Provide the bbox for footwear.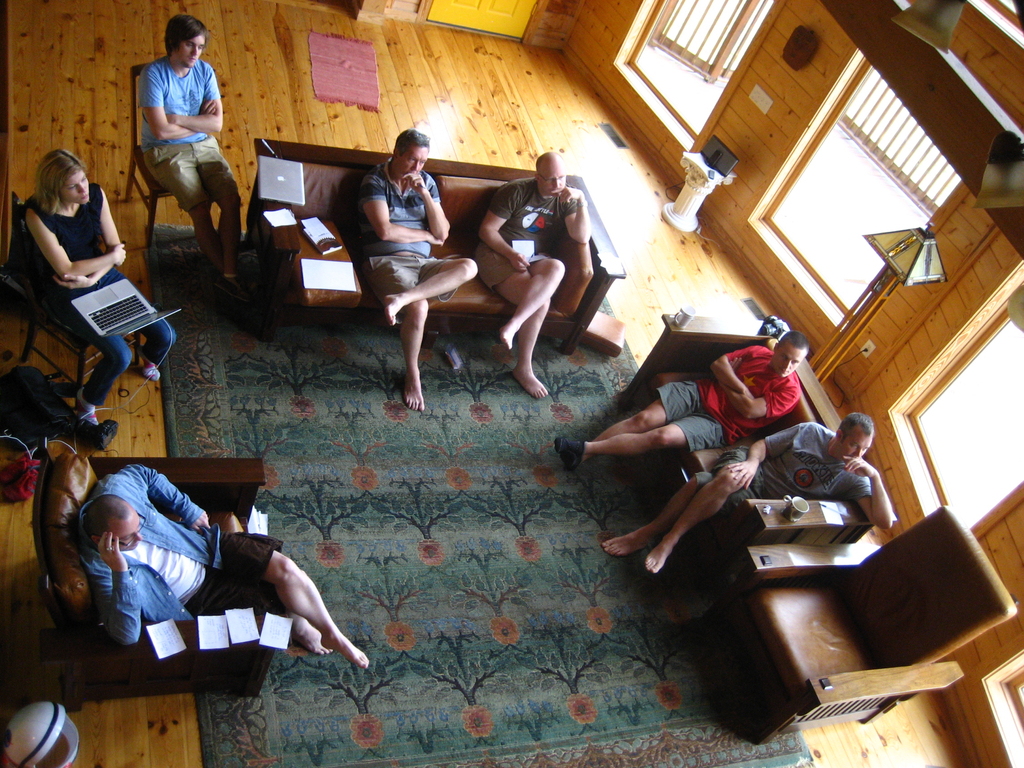
214:278:259:304.
